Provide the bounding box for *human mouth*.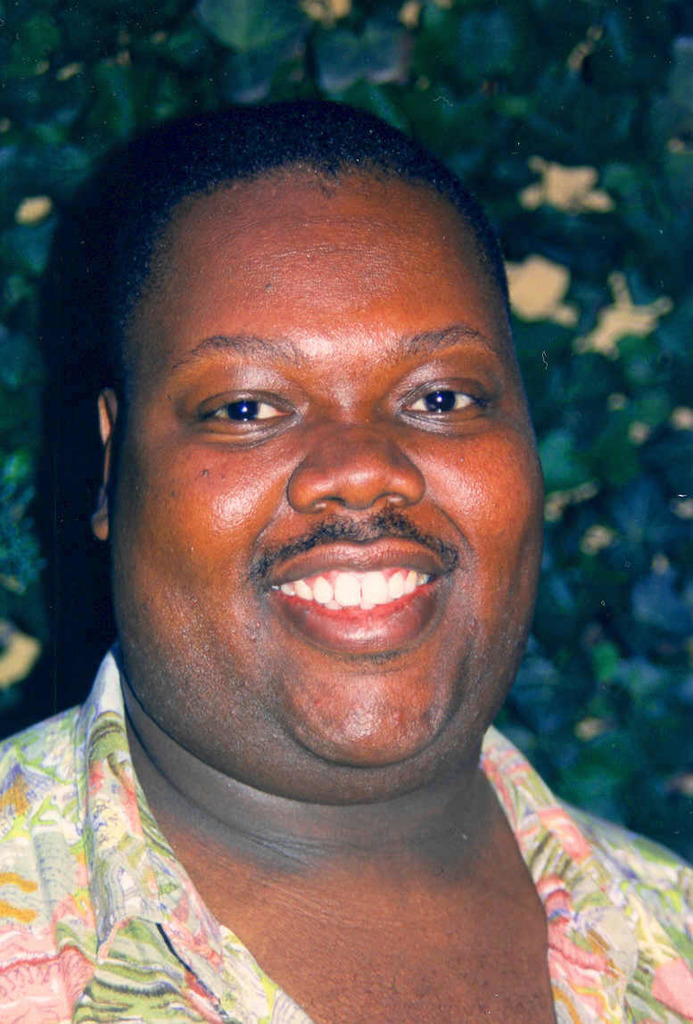
pyautogui.locateOnScreen(250, 537, 455, 657).
